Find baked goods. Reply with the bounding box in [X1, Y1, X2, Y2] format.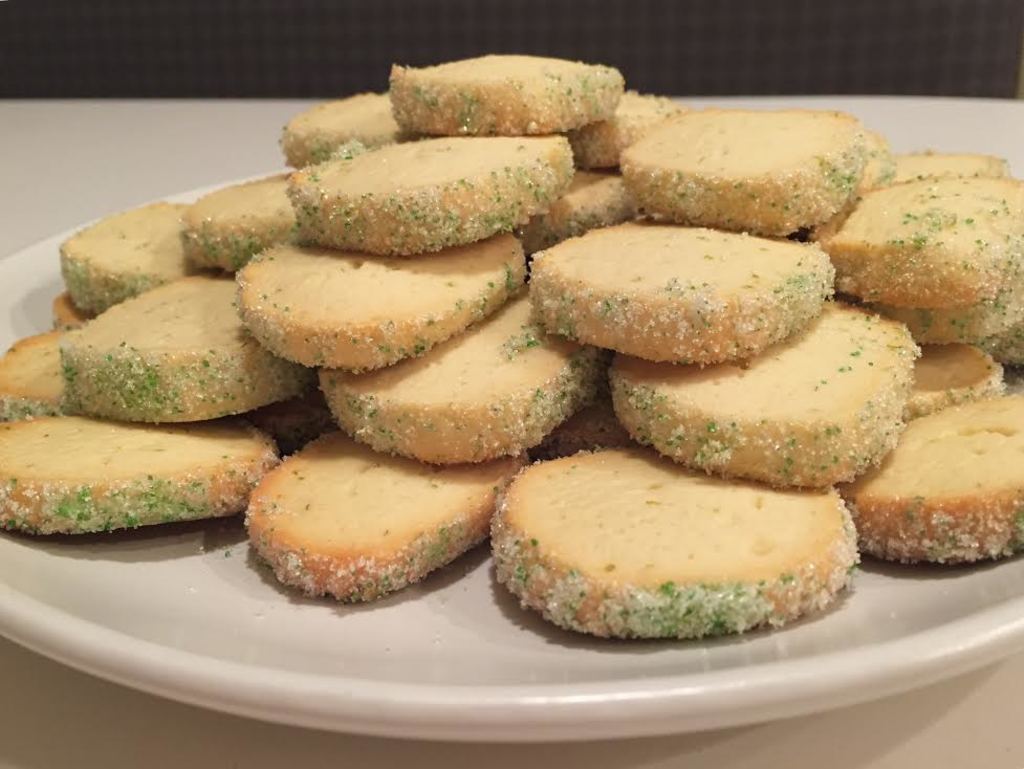
[391, 50, 624, 136].
